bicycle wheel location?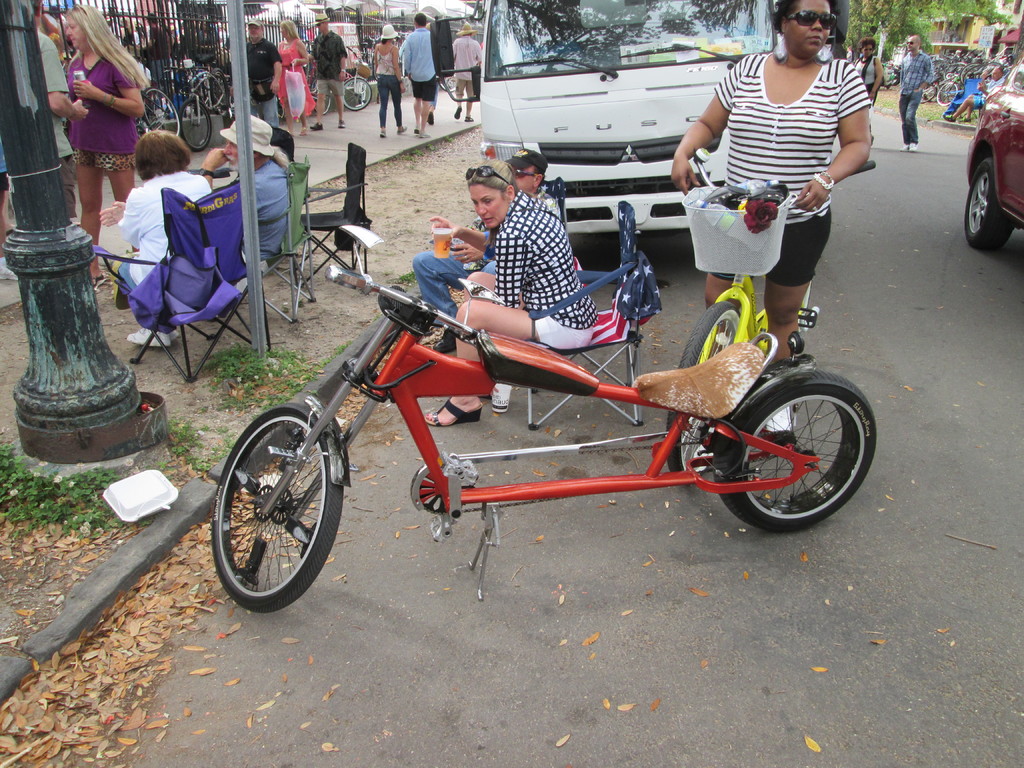
bbox=[337, 76, 374, 114]
